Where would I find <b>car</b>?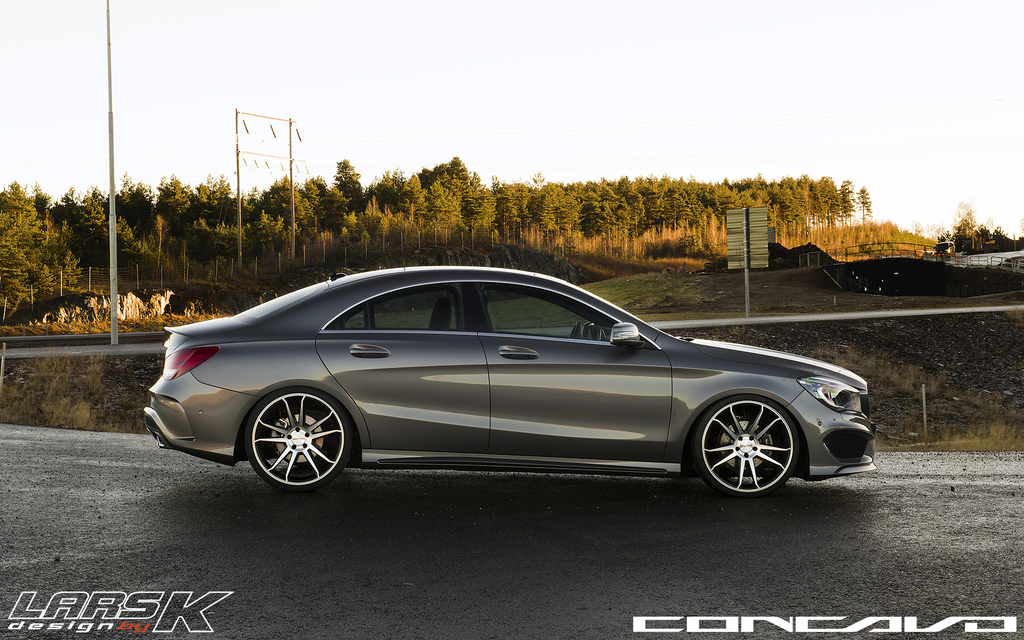
At pyautogui.locateOnScreen(934, 241, 955, 259).
